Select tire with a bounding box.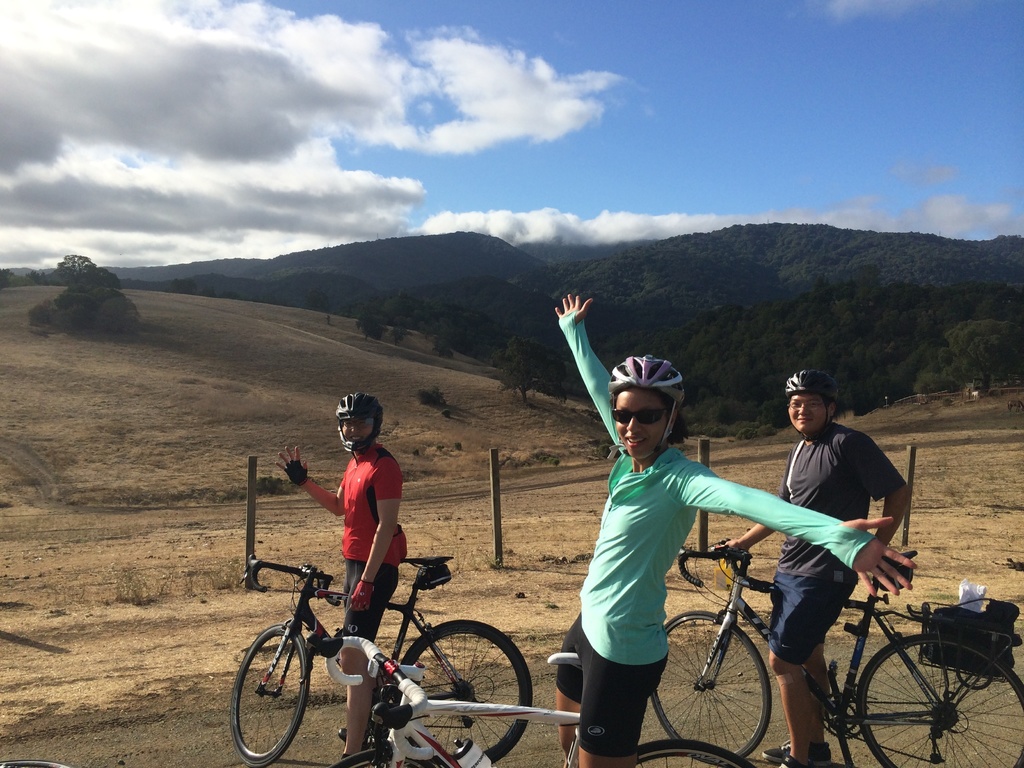
(645, 607, 774, 767).
